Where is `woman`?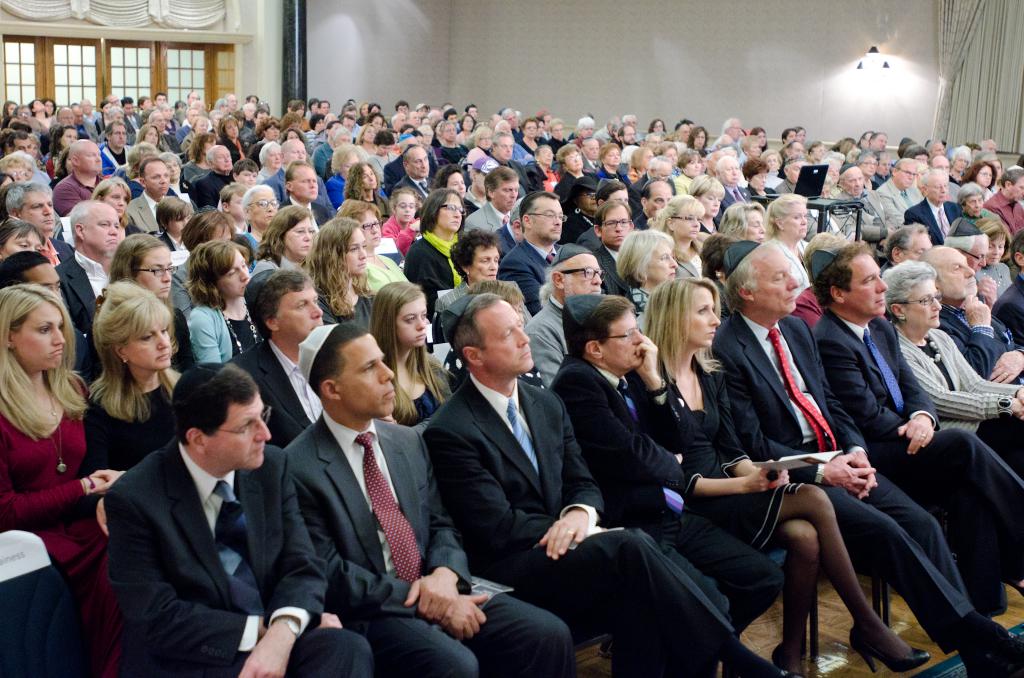
963:180:1000:223.
